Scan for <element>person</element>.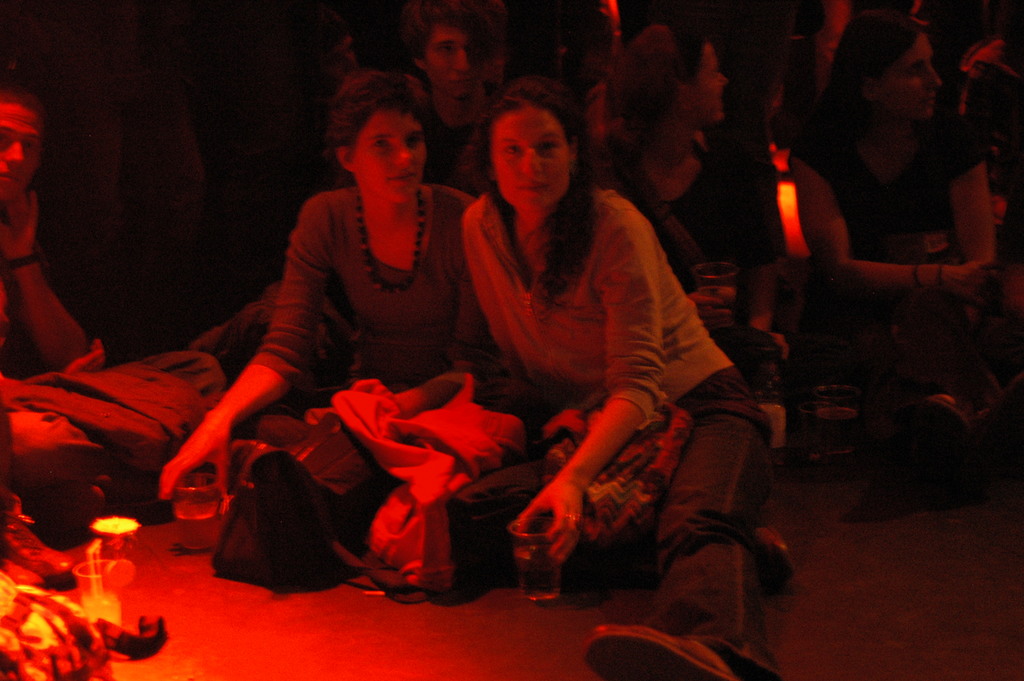
Scan result: bbox=(458, 82, 787, 680).
